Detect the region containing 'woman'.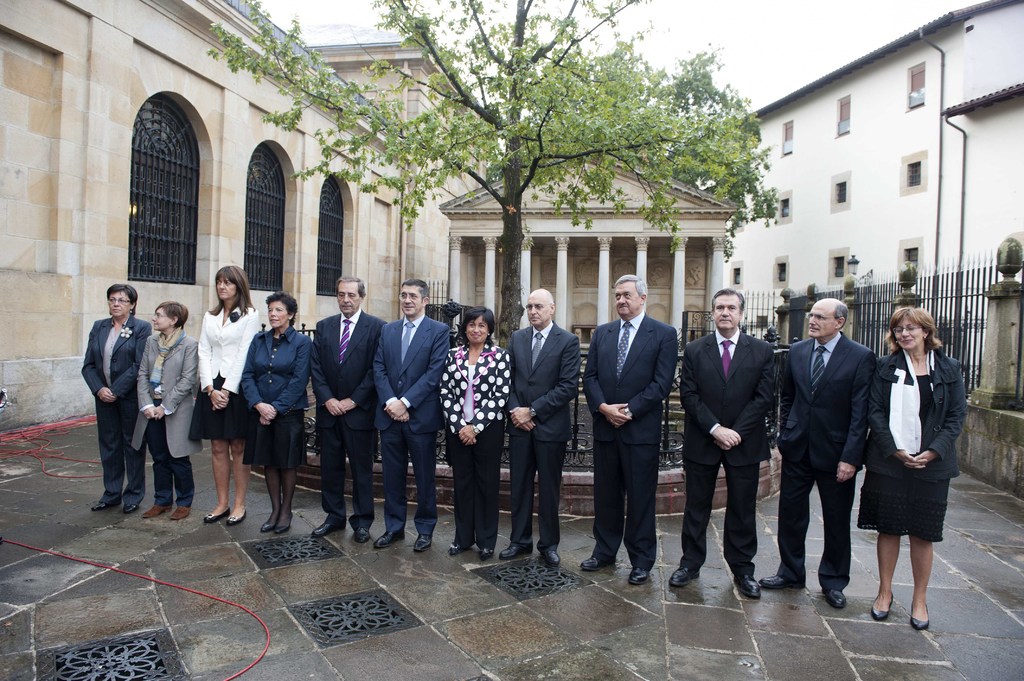
crop(195, 266, 259, 527).
